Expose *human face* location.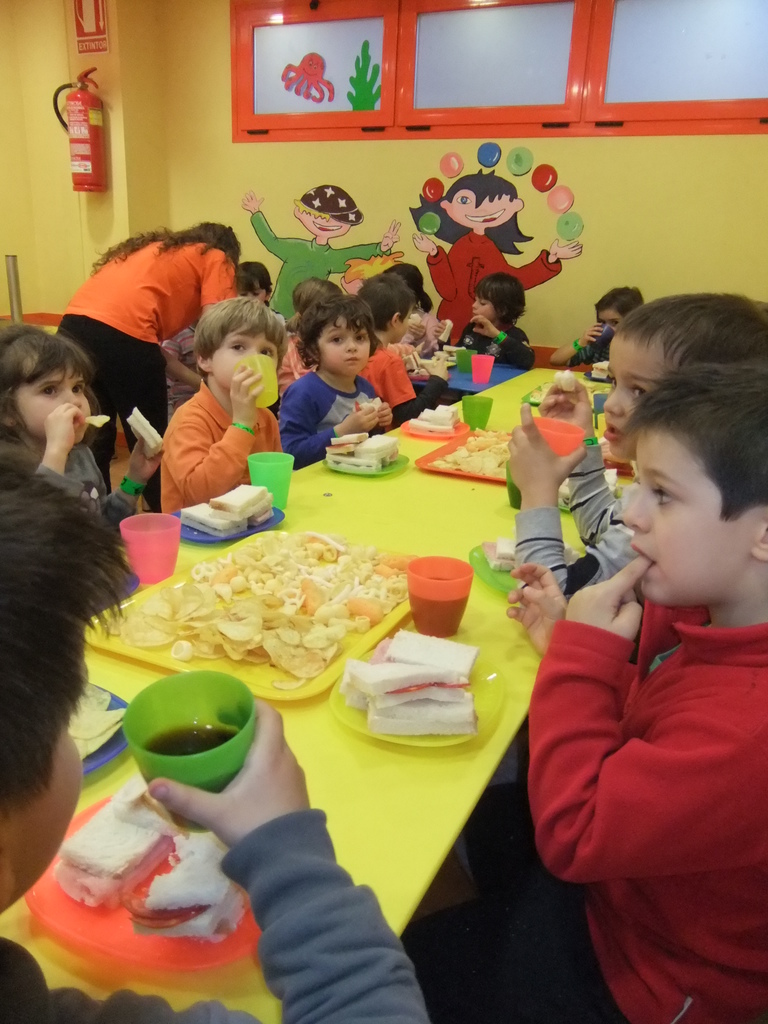
Exposed at bbox(444, 174, 521, 230).
